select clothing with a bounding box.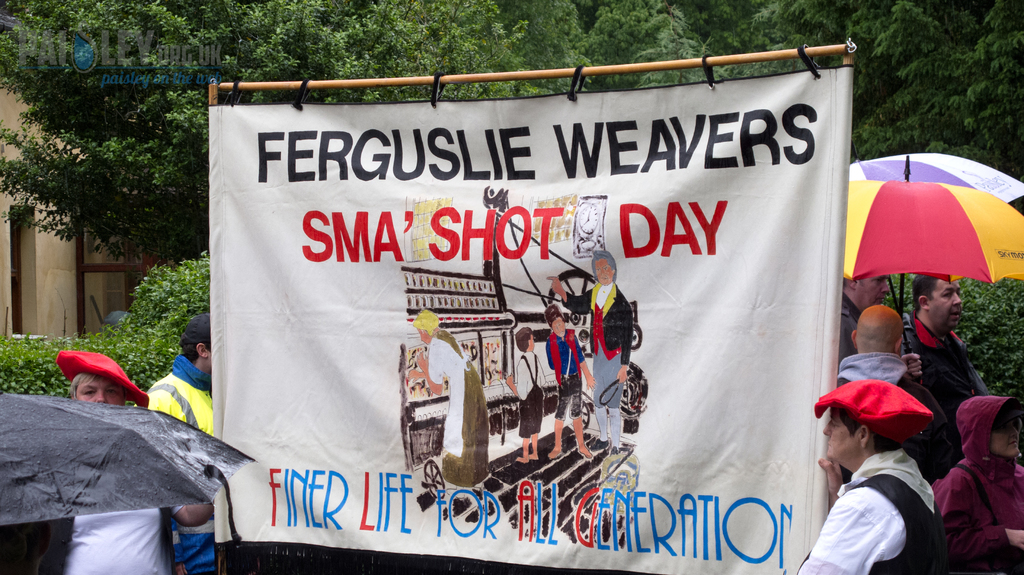
bbox=(138, 357, 227, 574).
